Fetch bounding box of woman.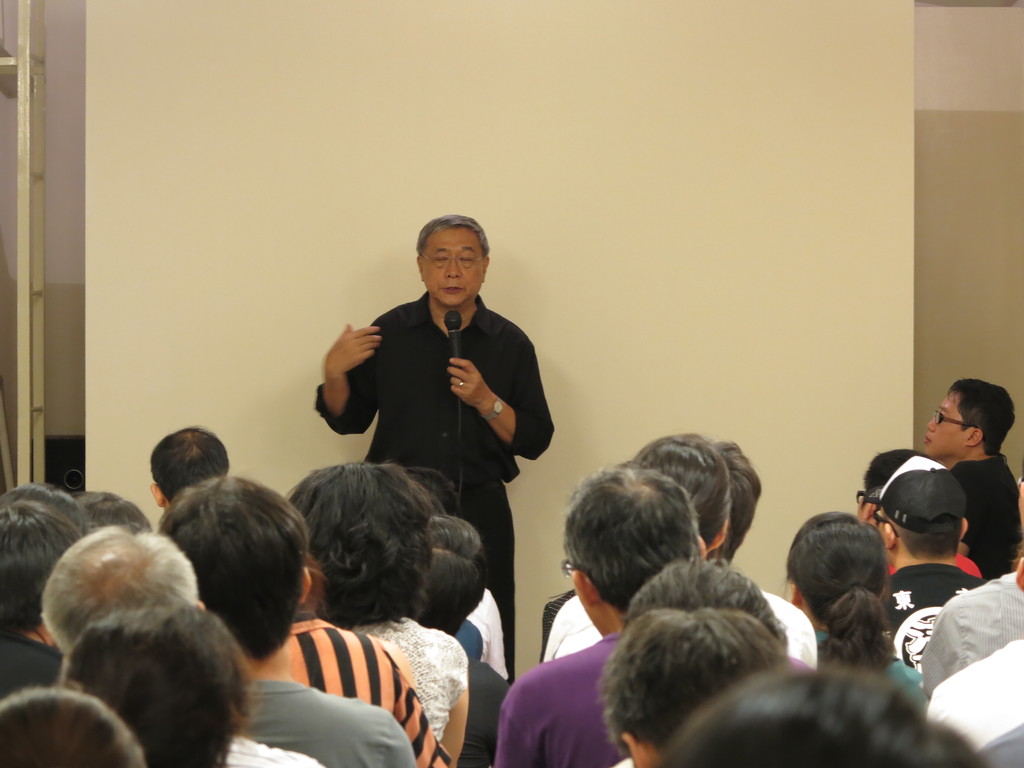
Bbox: box(152, 478, 451, 765).
